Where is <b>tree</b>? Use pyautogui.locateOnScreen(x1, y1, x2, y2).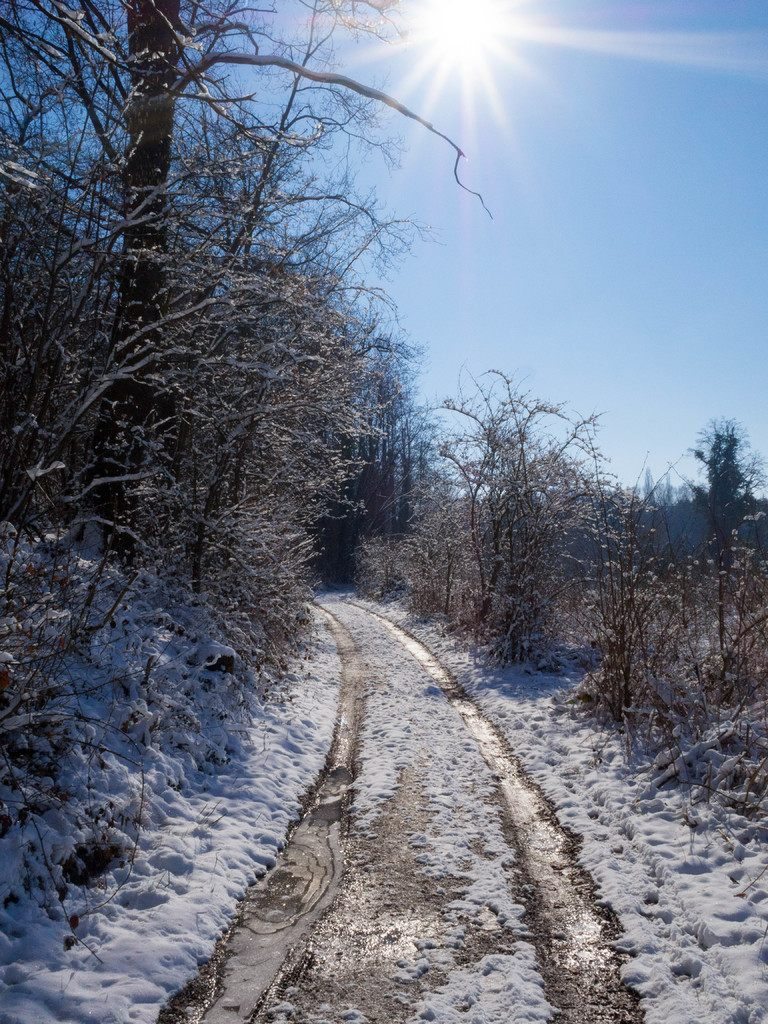
pyautogui.locateOnScreen(412, 399, 767, 798).
